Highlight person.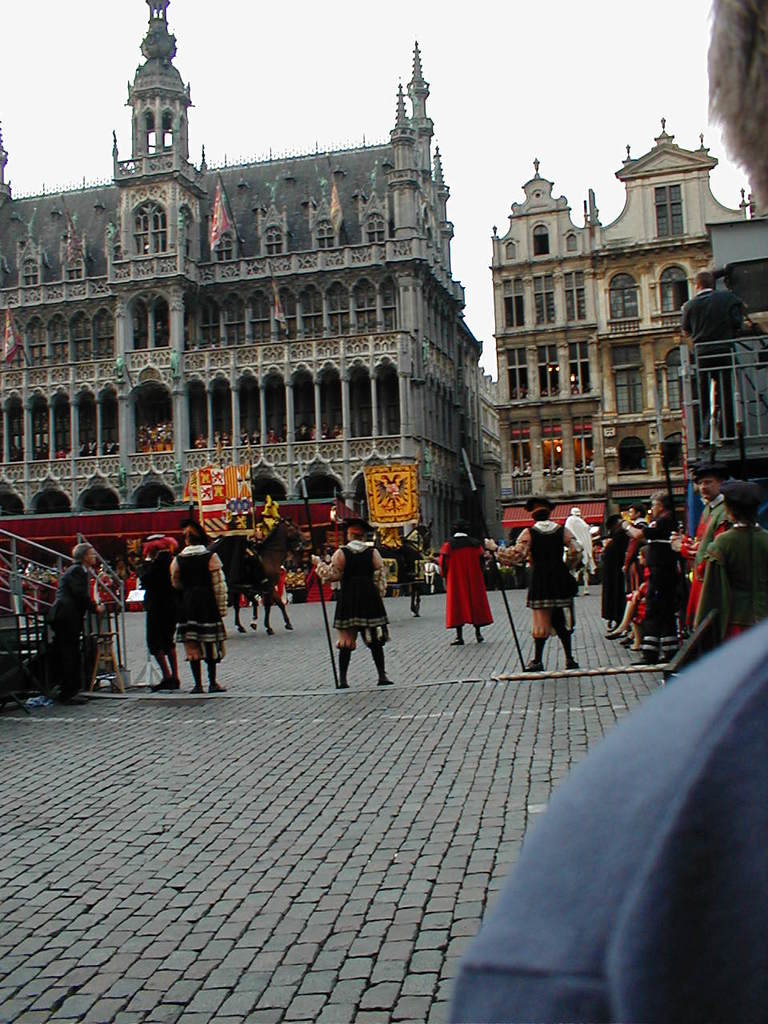
Highlighted region: pyautogui.locateOnScreen(434, 518, 504, 659).
